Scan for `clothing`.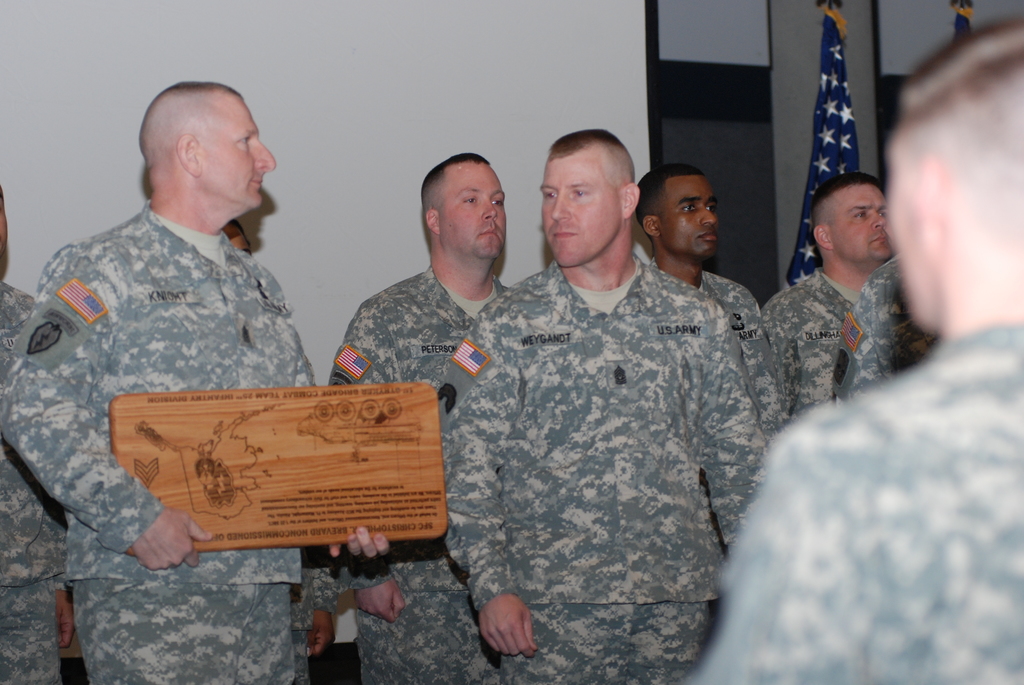
Scan result: 324:255:521:684.
